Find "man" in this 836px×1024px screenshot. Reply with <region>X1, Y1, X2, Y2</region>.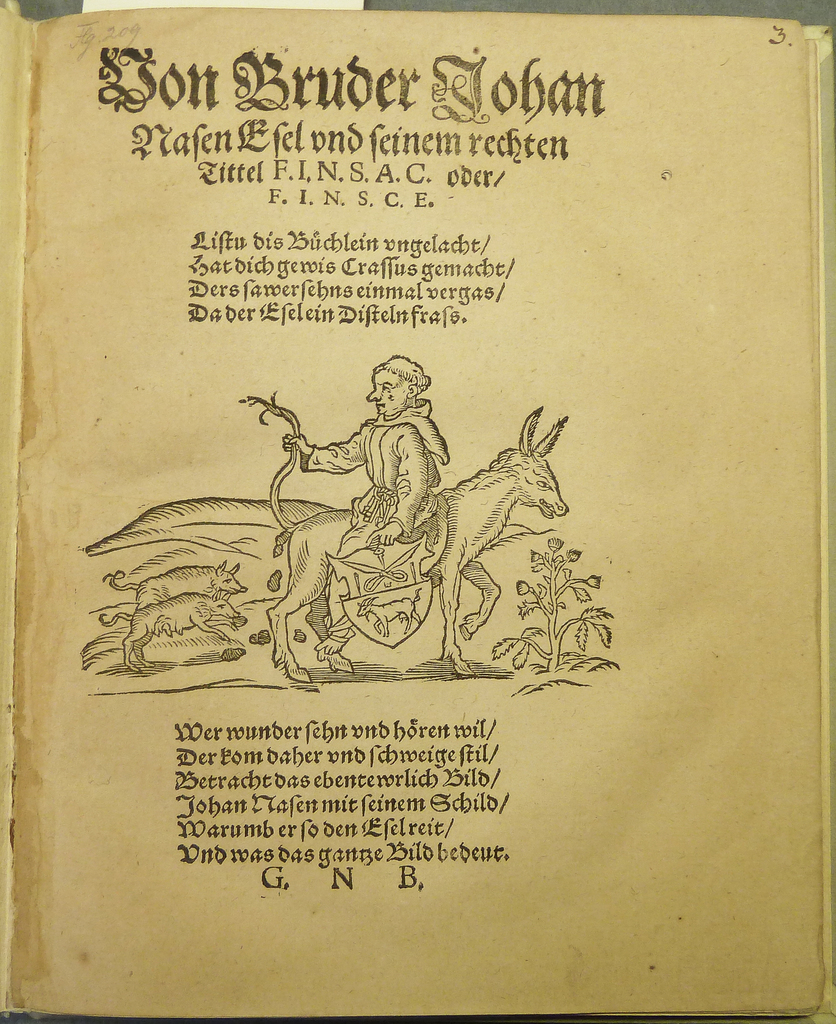
<region>272, 349, 451, 657</region>.
